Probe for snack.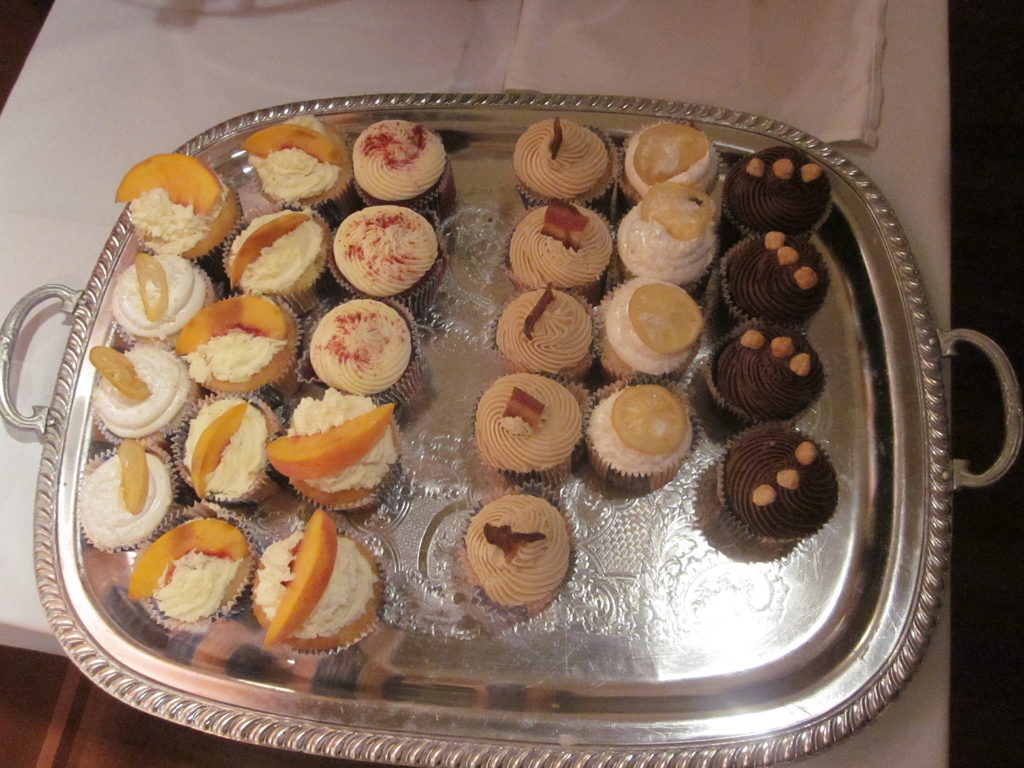
Probe result: Rect(109, 250, 218, 343).
